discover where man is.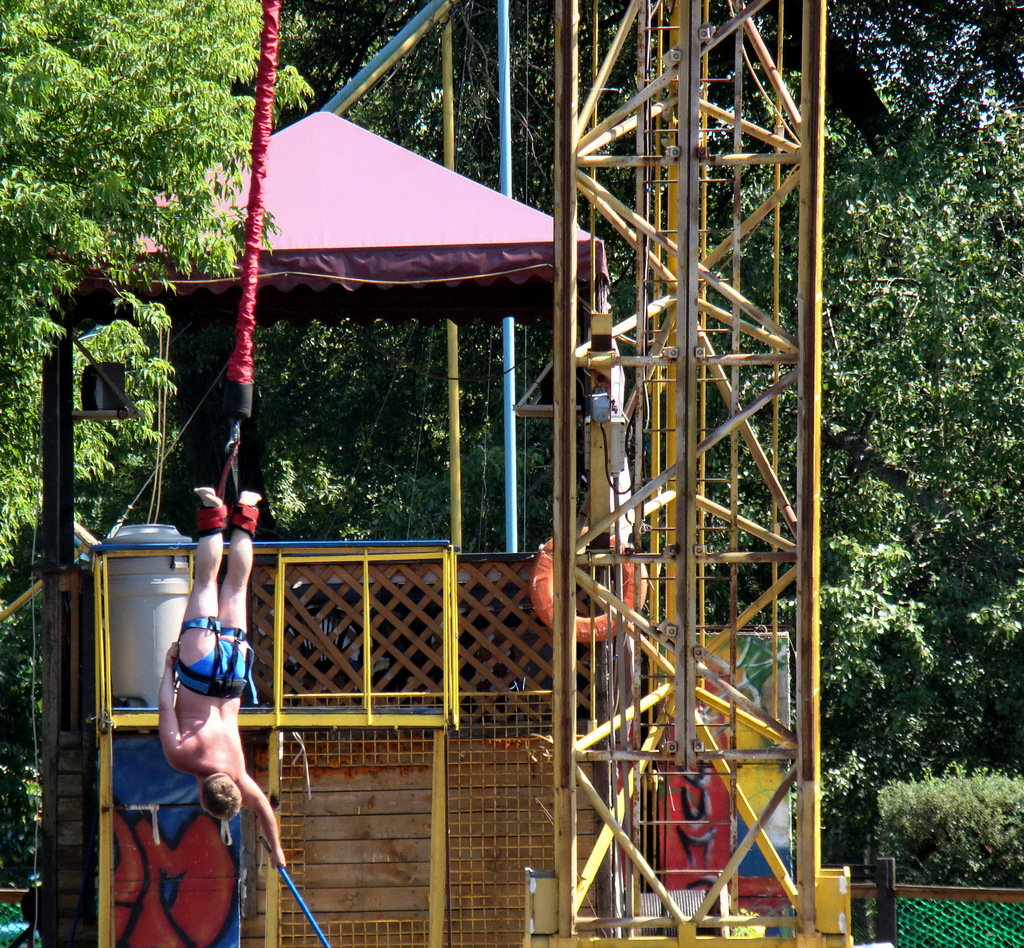
Discovered at <bbox>157, 482, 285, 867</bbox>.
